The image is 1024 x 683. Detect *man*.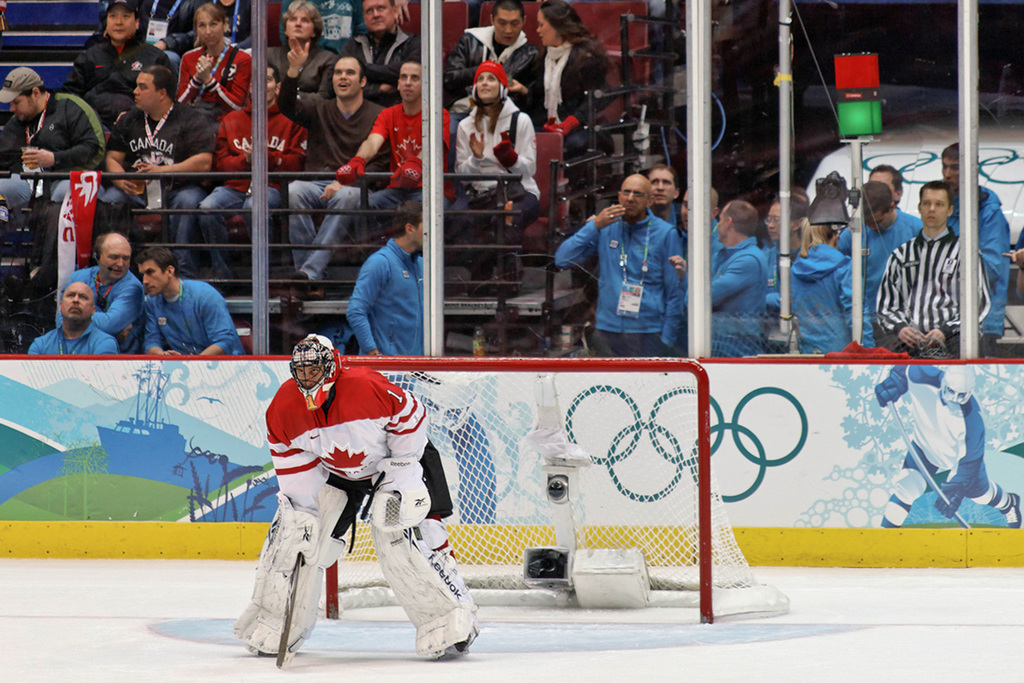
Detection: left=874, top=359, right=1021, bottom=528.
